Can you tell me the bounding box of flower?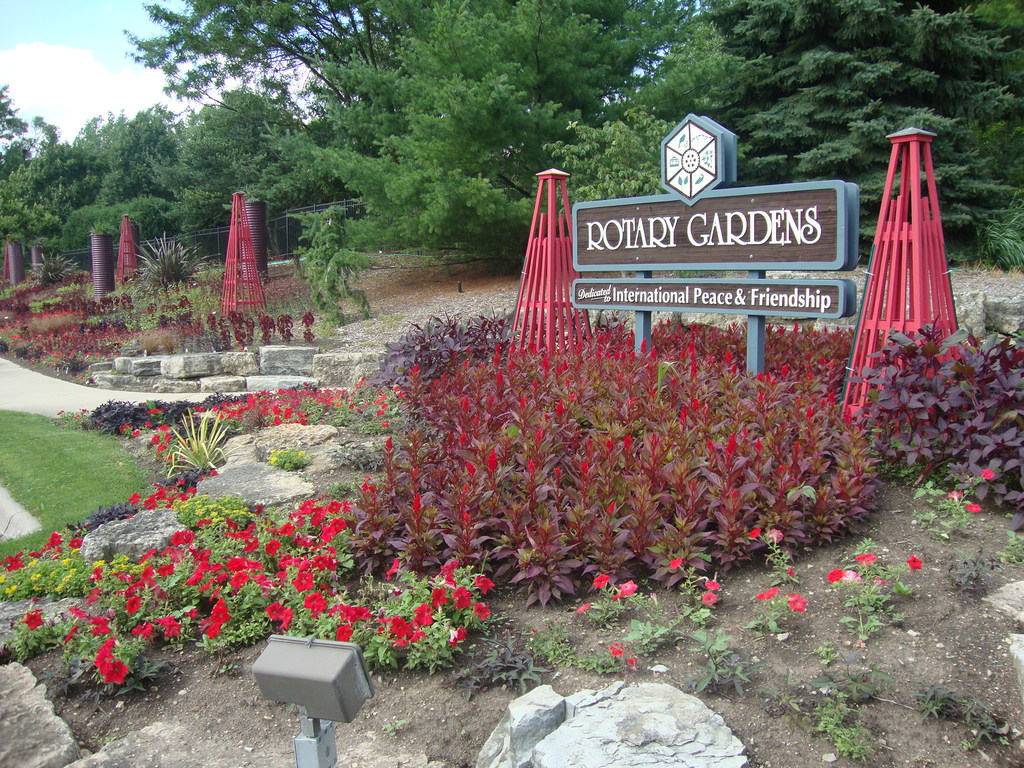
{"left": 904, "top": 554, "right": 923, "bottom": 572}.
